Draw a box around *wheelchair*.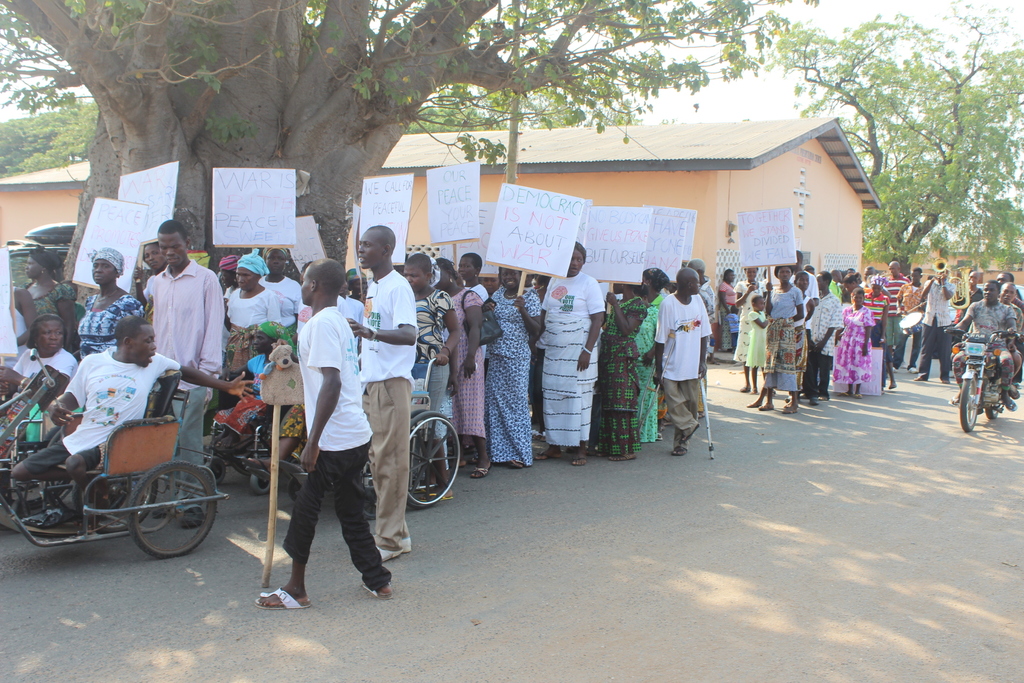
(left=348, top=356, right=460, bottom=504).
